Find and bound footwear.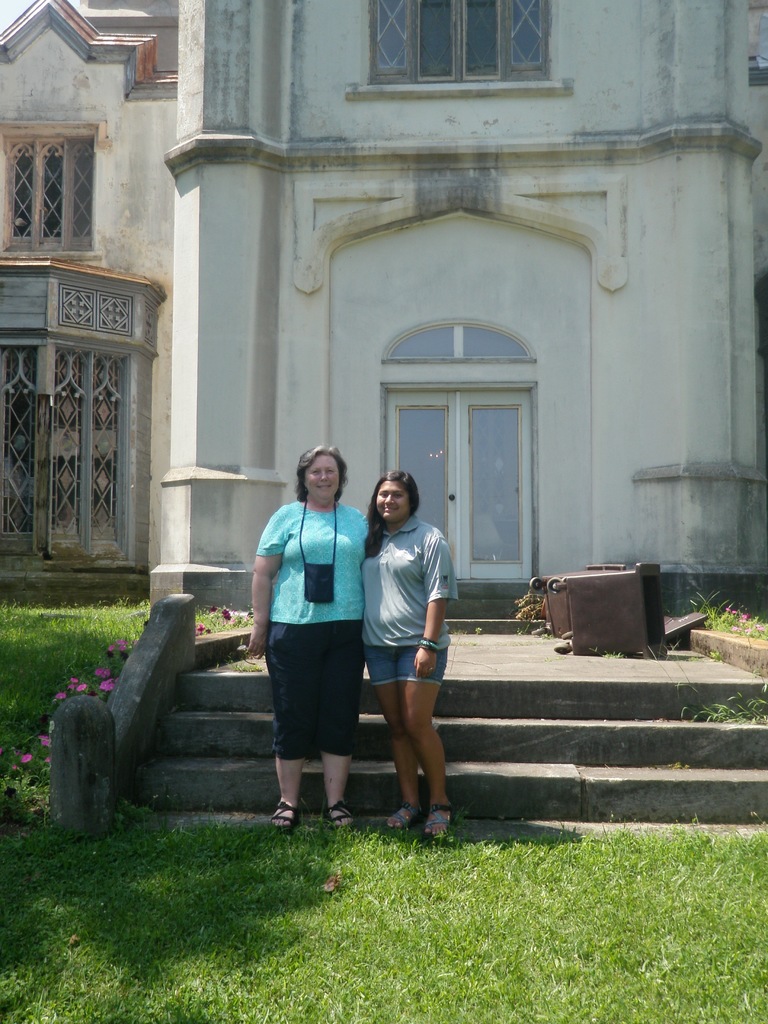
Bound: (380, 802, 426, 826).
